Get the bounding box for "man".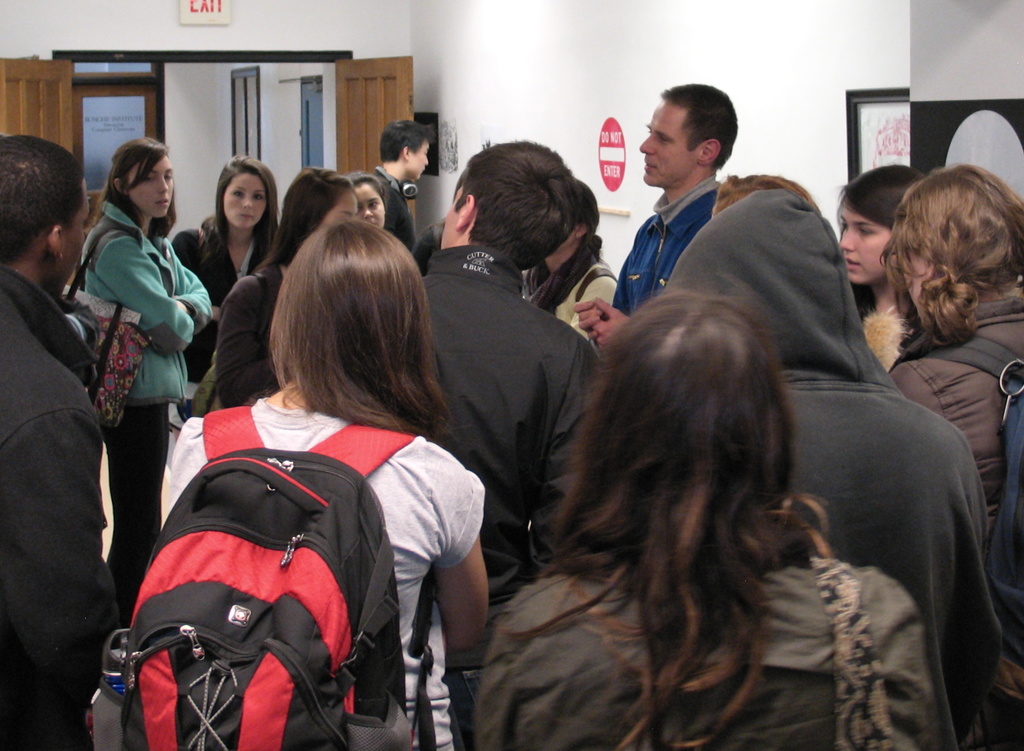
(575,79,737,348).
